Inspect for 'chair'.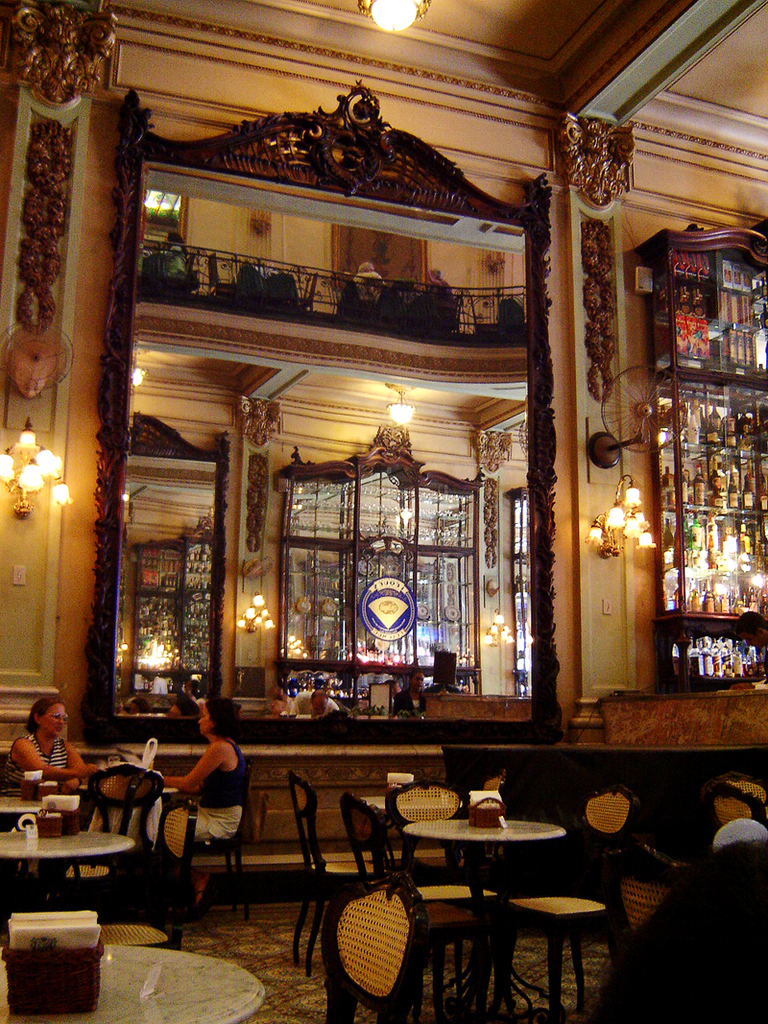
Inspection: <box>47,759,169,914</box>.
